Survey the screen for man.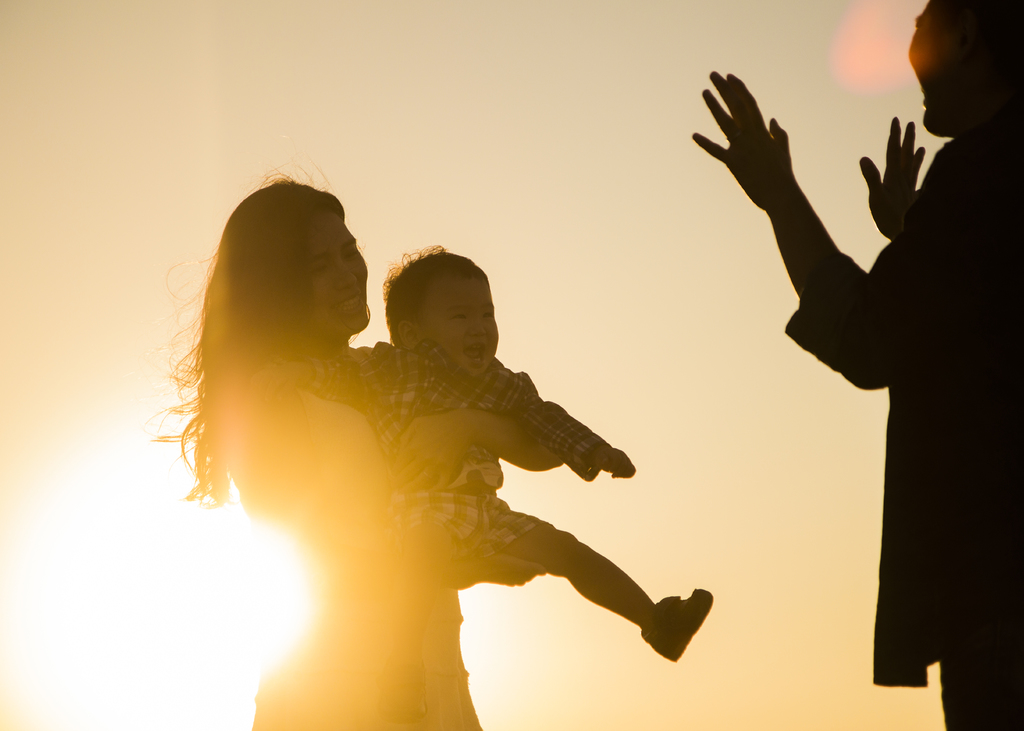
Survey found: 722/37/1009/707.
